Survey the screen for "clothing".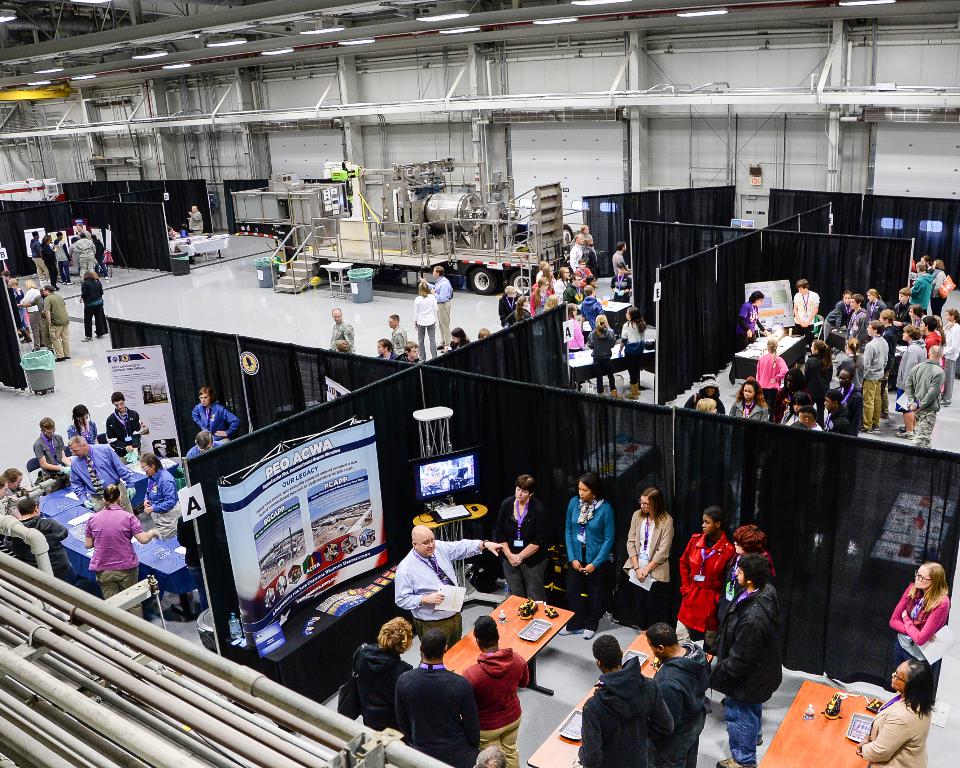
Survey found: [567, 241, 583, 269].
